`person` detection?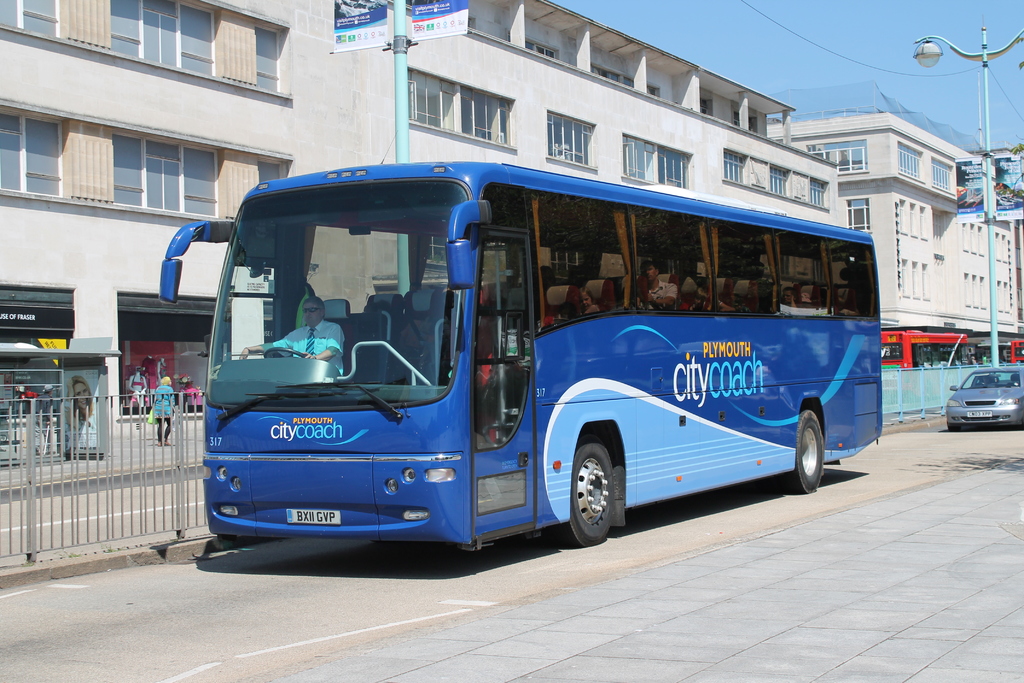
bbox=[146, 370, 181, 447]
